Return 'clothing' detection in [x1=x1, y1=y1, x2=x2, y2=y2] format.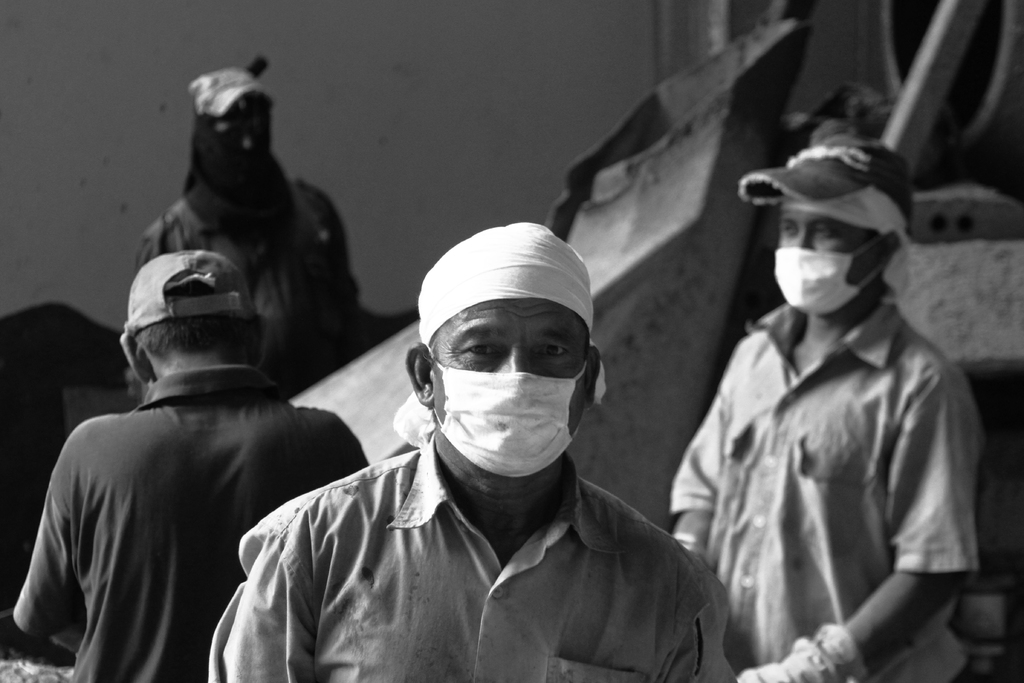
[x1=123, y1=168, x2=365, y2=406].
